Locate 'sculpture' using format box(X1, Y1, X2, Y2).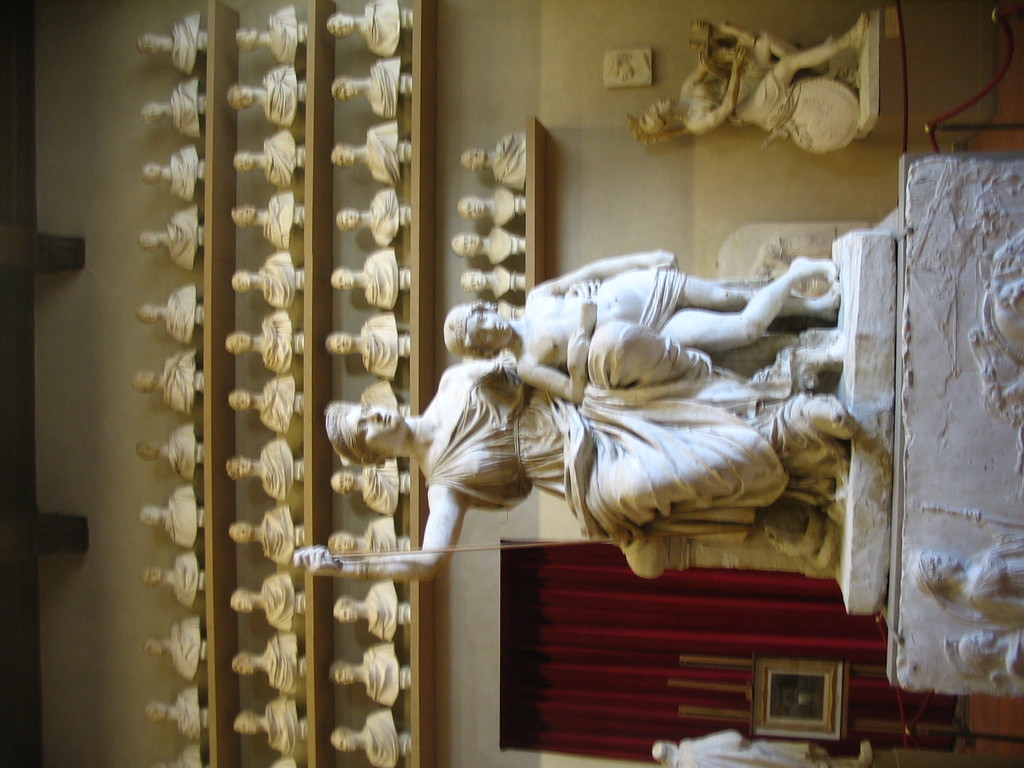
box(452, 228, 524, 268).
